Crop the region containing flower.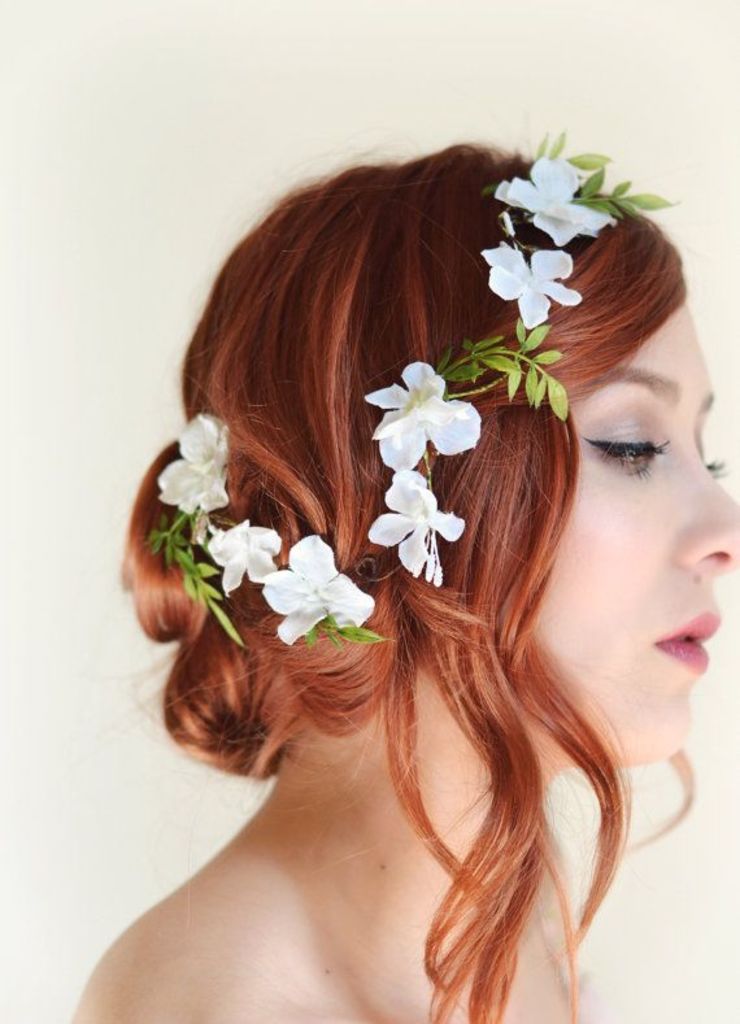
Crop region: x1=148, y1=409, x2=248, y2=517.
